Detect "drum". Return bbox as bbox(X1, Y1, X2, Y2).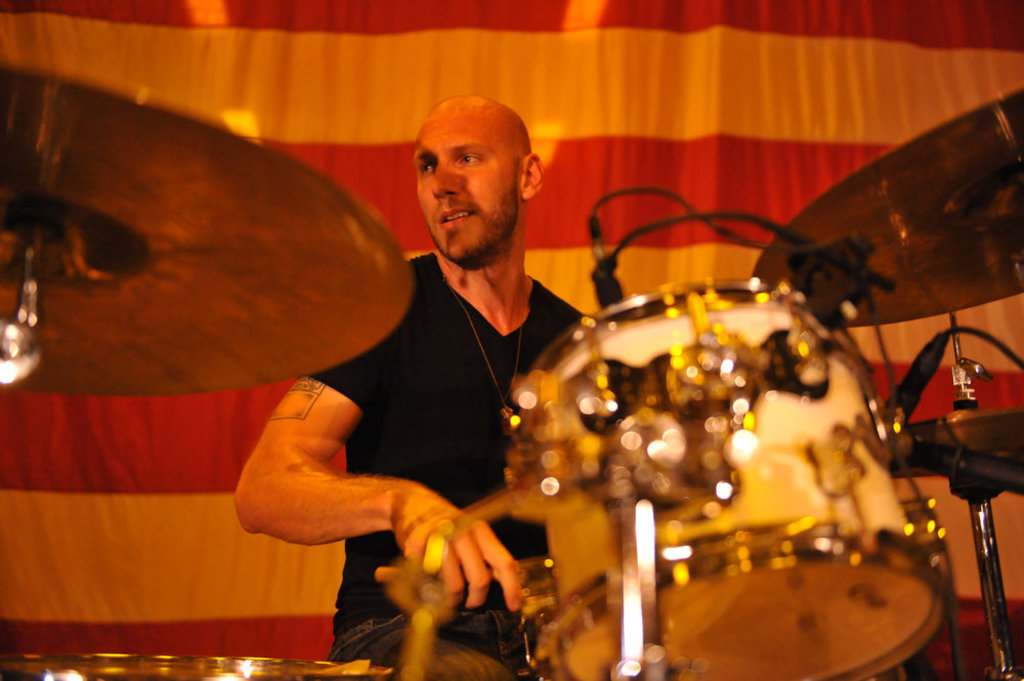
bbox(505, 276, 949, 680).
